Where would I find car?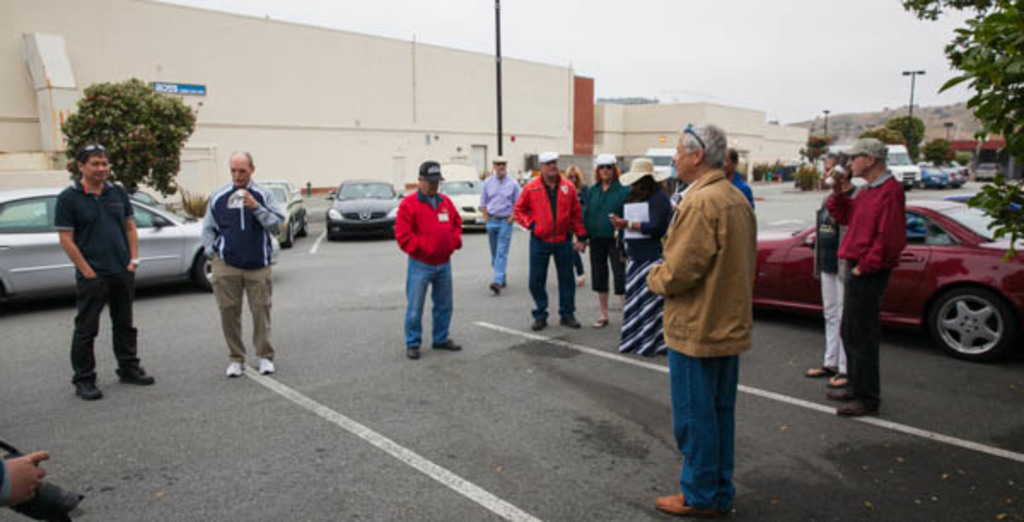
At 0, 184, 285, 305.
